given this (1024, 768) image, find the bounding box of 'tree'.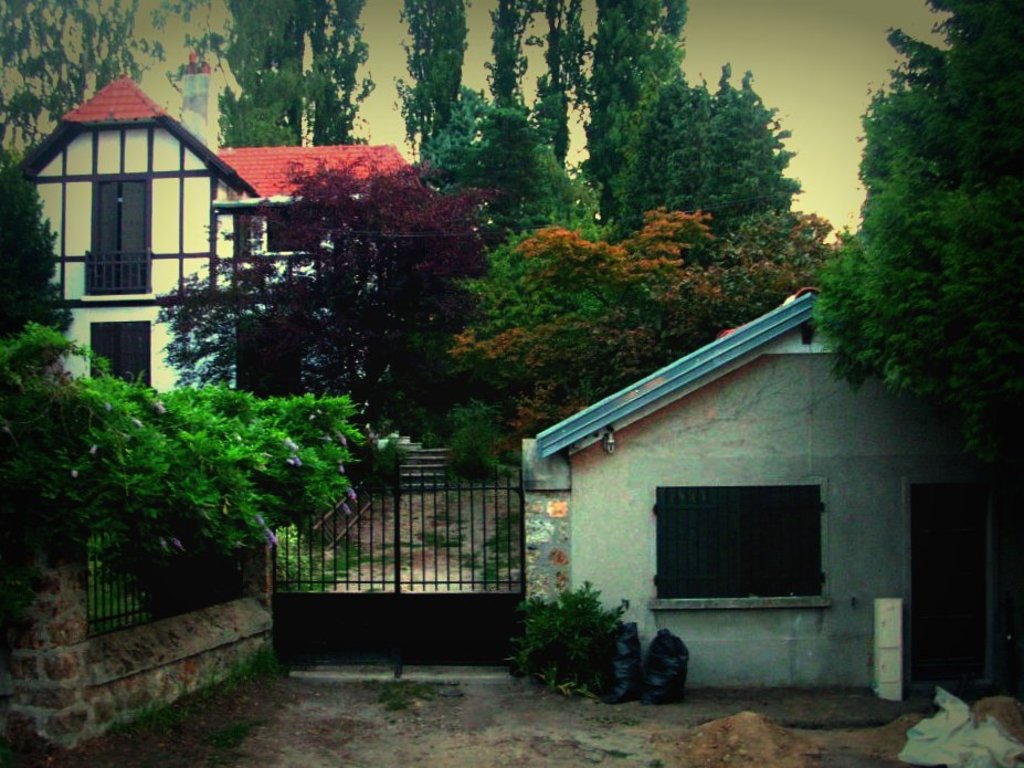
(0,154,84,340).
